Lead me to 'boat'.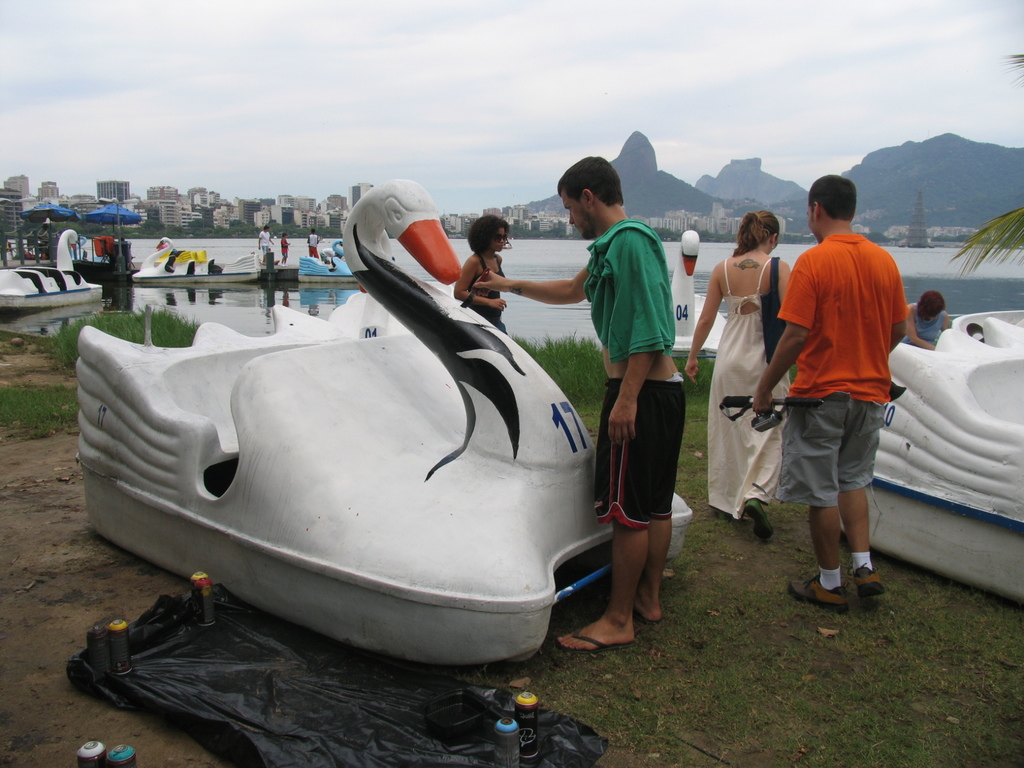
Lead to 44/182/650/682.
